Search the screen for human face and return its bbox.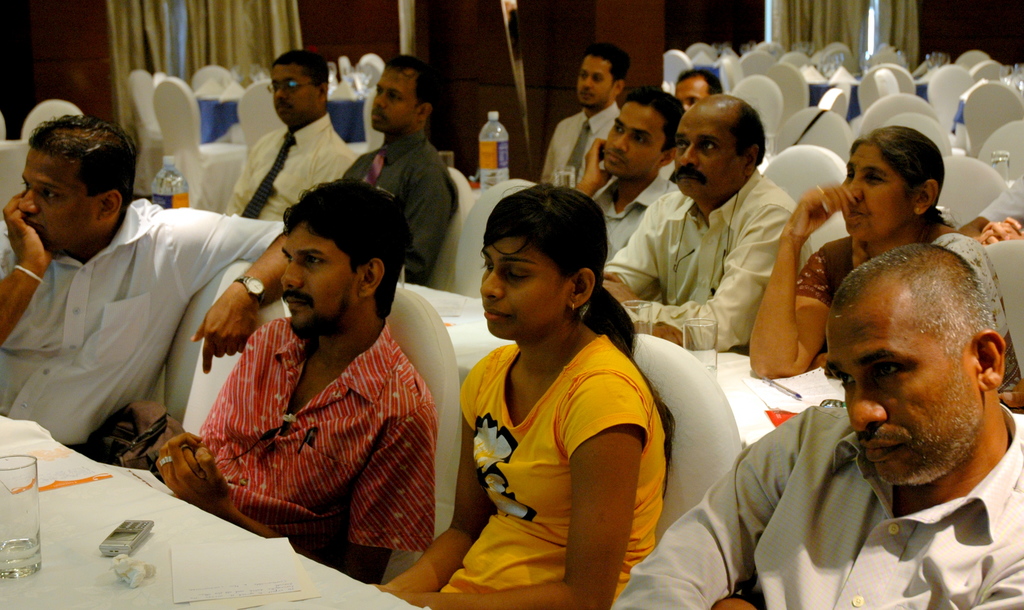
Found: (x1=575, y1=56, x2=614, y2=108).
